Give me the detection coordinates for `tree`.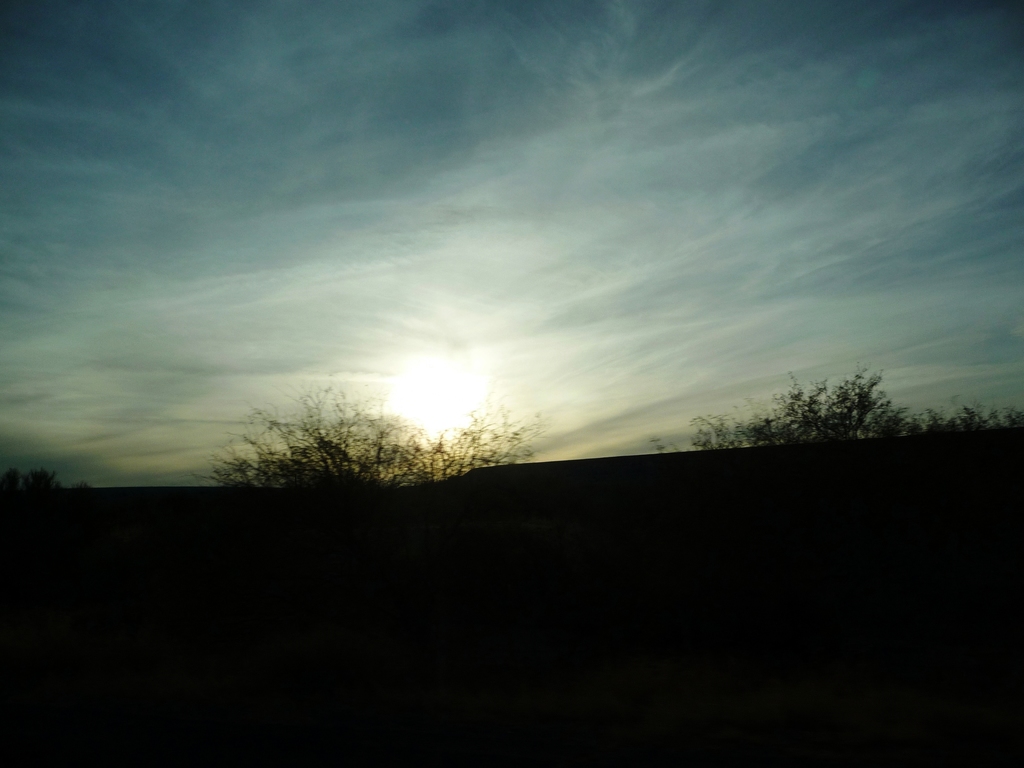
bbox=[196, 383, 543, 504].
